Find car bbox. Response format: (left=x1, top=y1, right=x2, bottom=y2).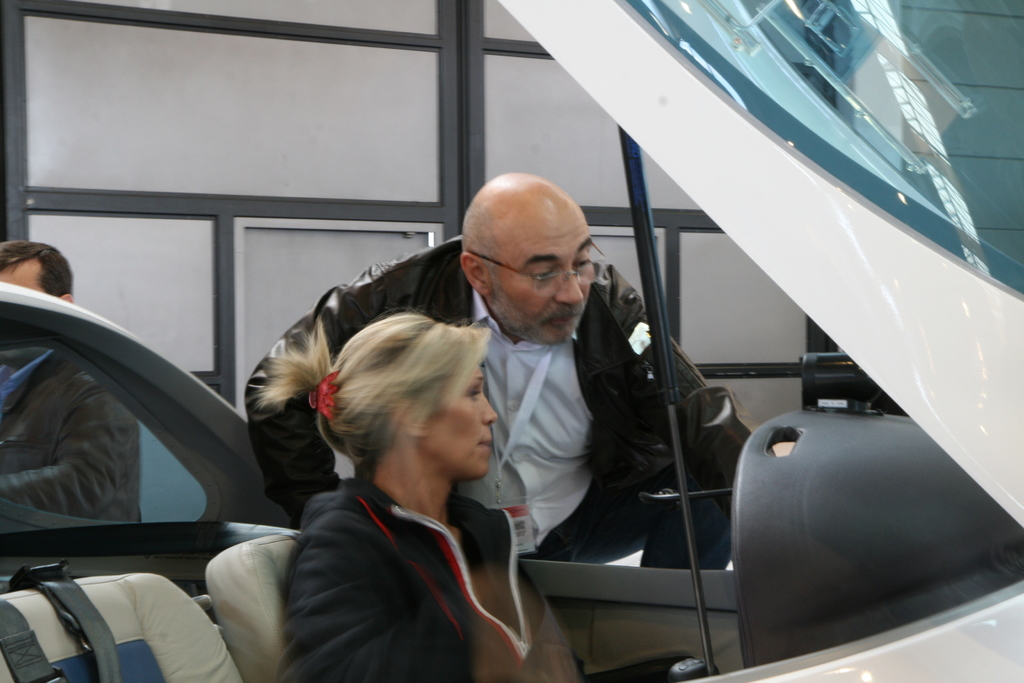
(left=0, top=0, right=1023, bottom=682).
